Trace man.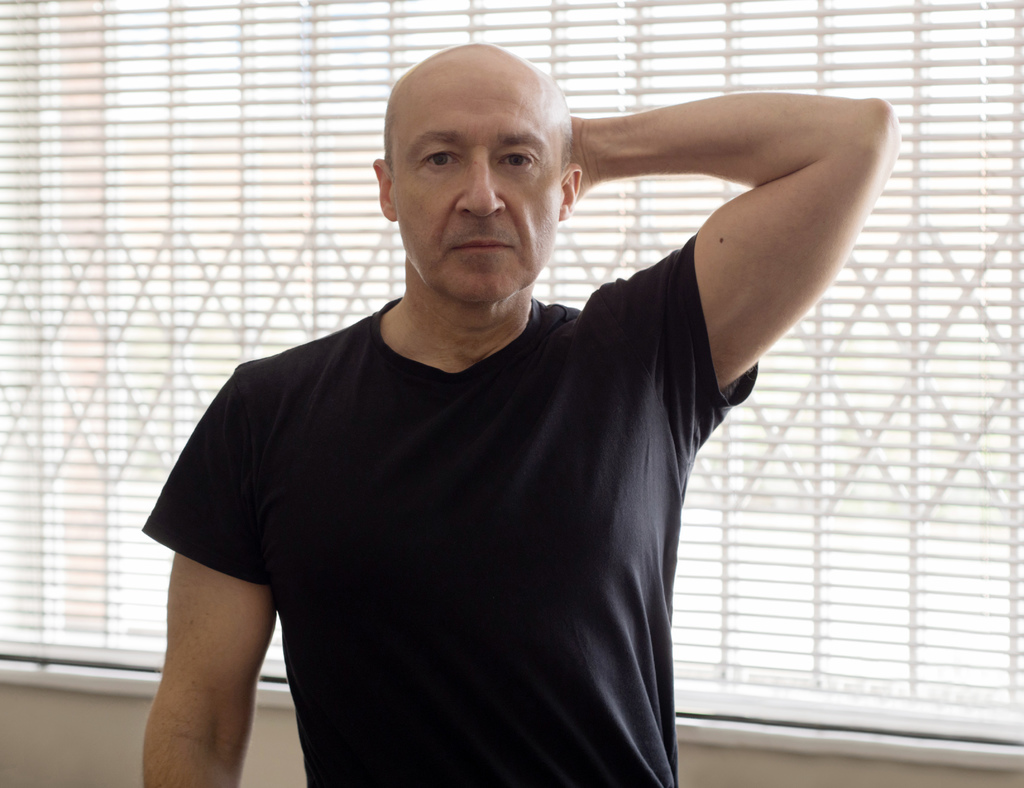
Traced to box(141, 40, 899, 787).
